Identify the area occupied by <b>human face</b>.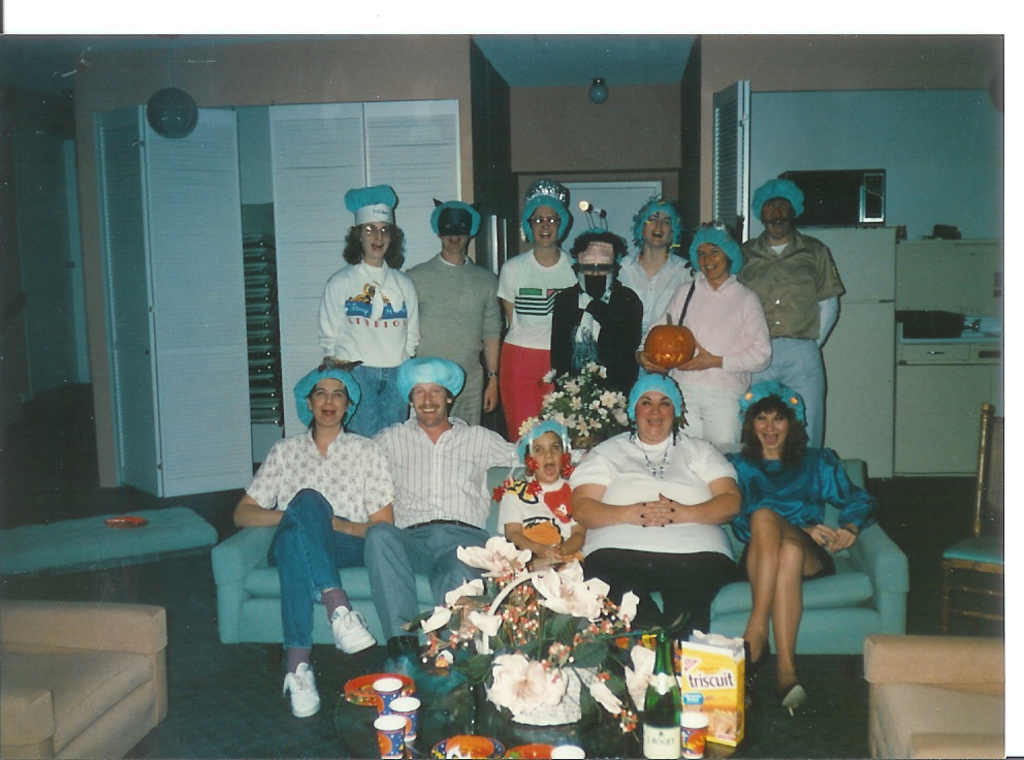
Area: l=313, t=378, r=347, b=428.
